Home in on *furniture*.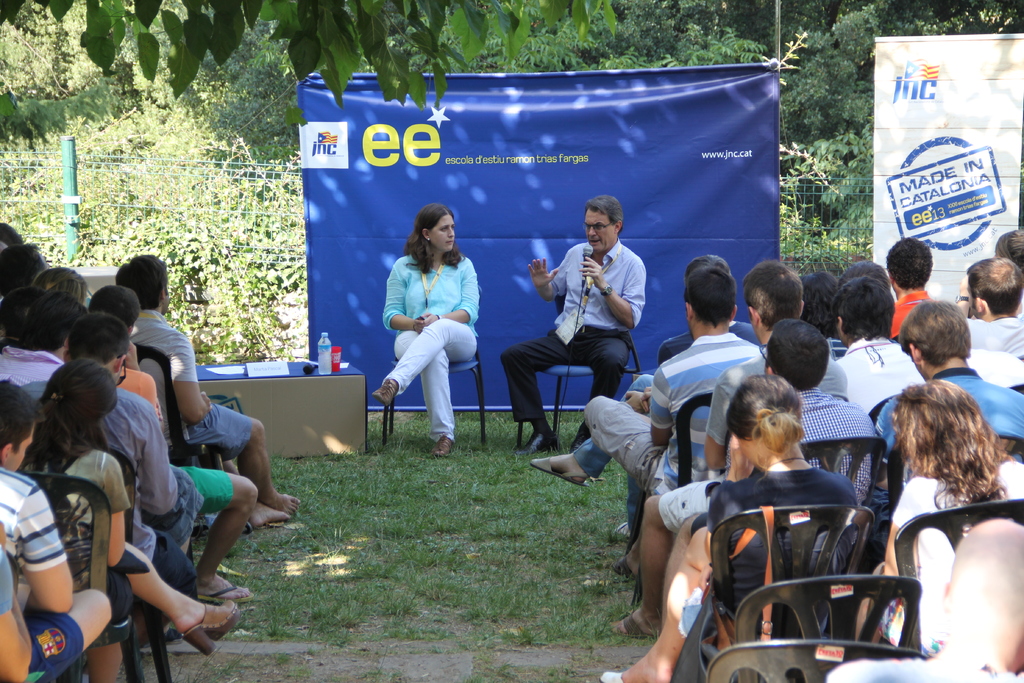
Homed in at select_region(111, 445, 182, 542).
